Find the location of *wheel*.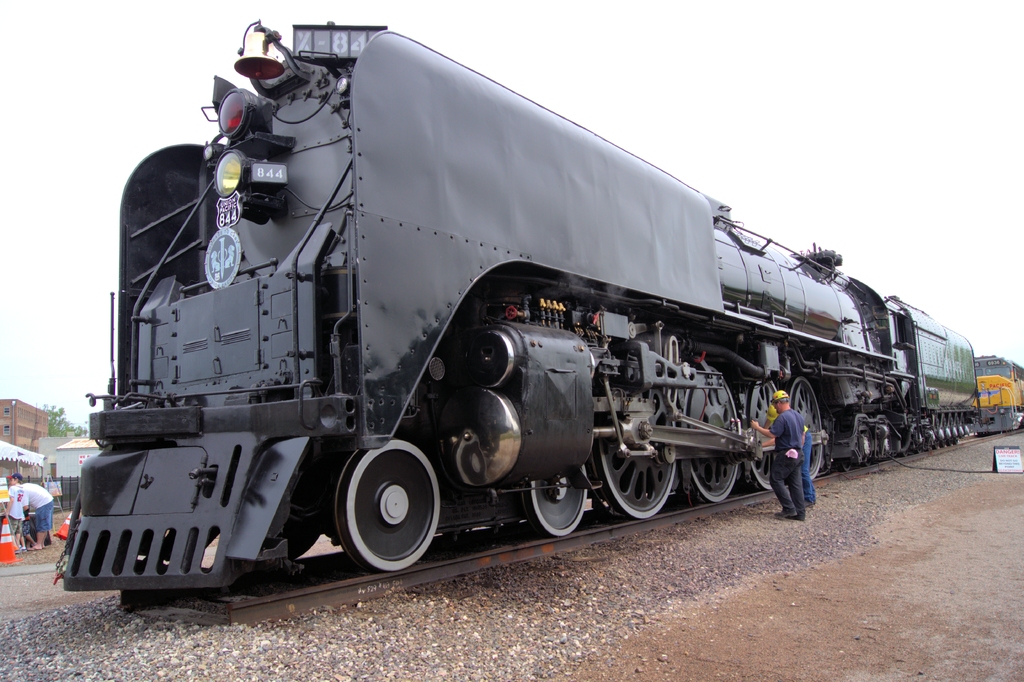
Location: locate(900, 448, 909, 456).
